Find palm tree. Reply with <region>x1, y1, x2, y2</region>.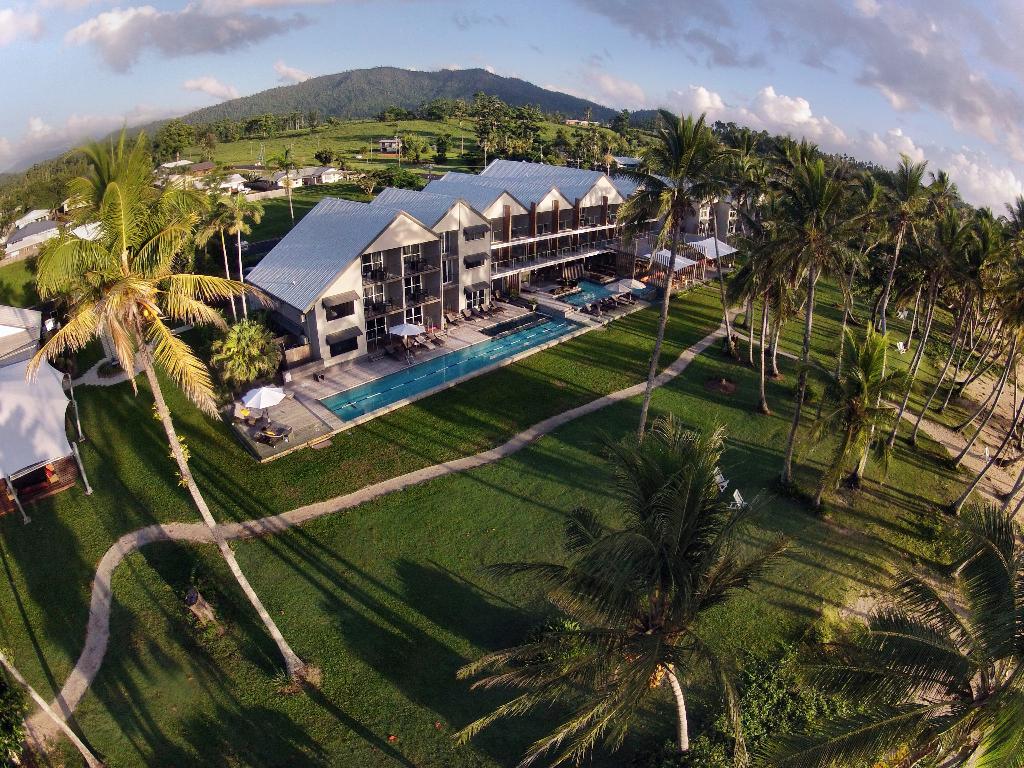
<region>490, 422, 773, 748</region>.
